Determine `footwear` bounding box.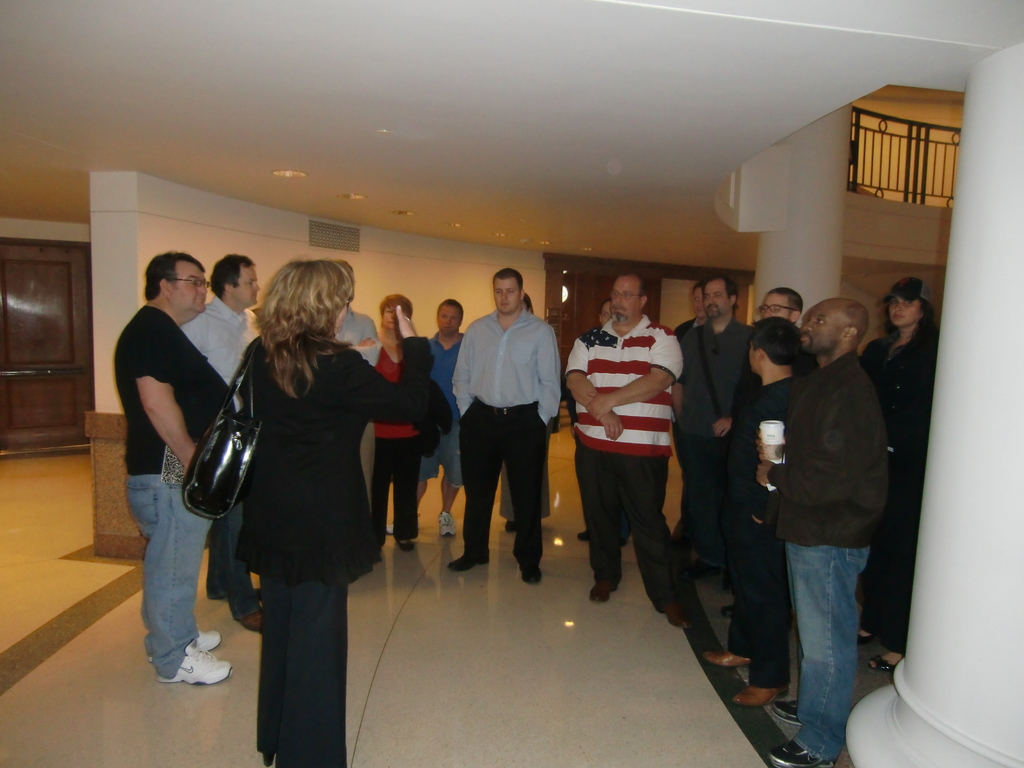
Determined: <bbox>191, 627, 222, 657</bbox>.
